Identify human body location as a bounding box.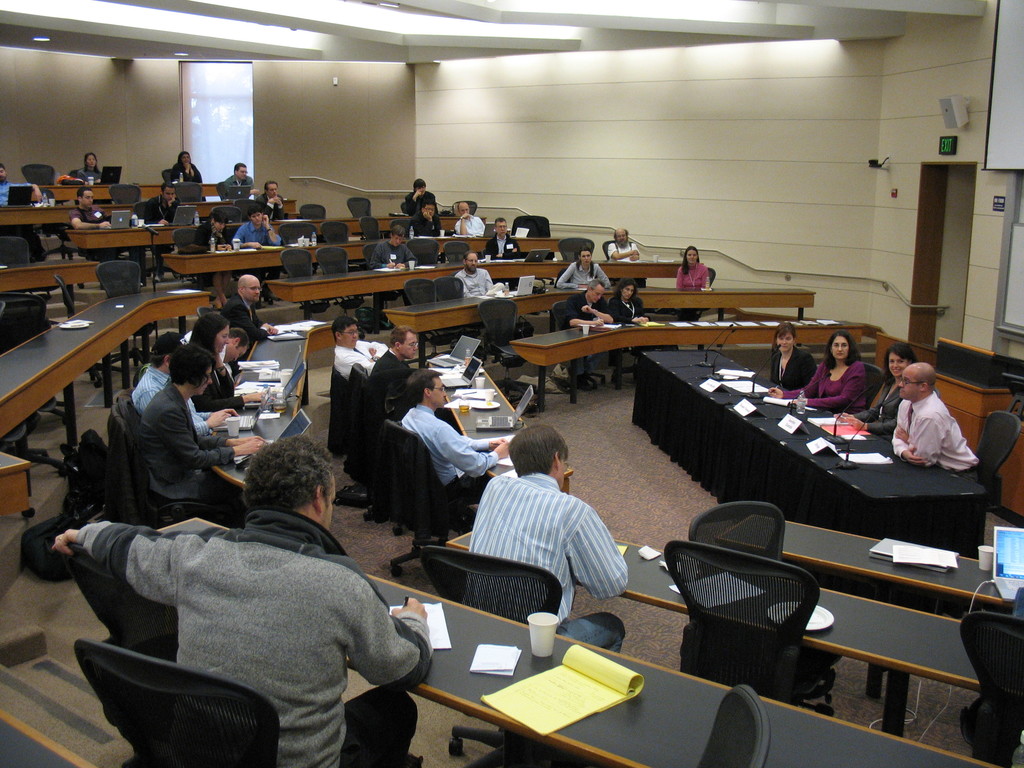
x1=369 y1=348 x2=411 y2=399.
